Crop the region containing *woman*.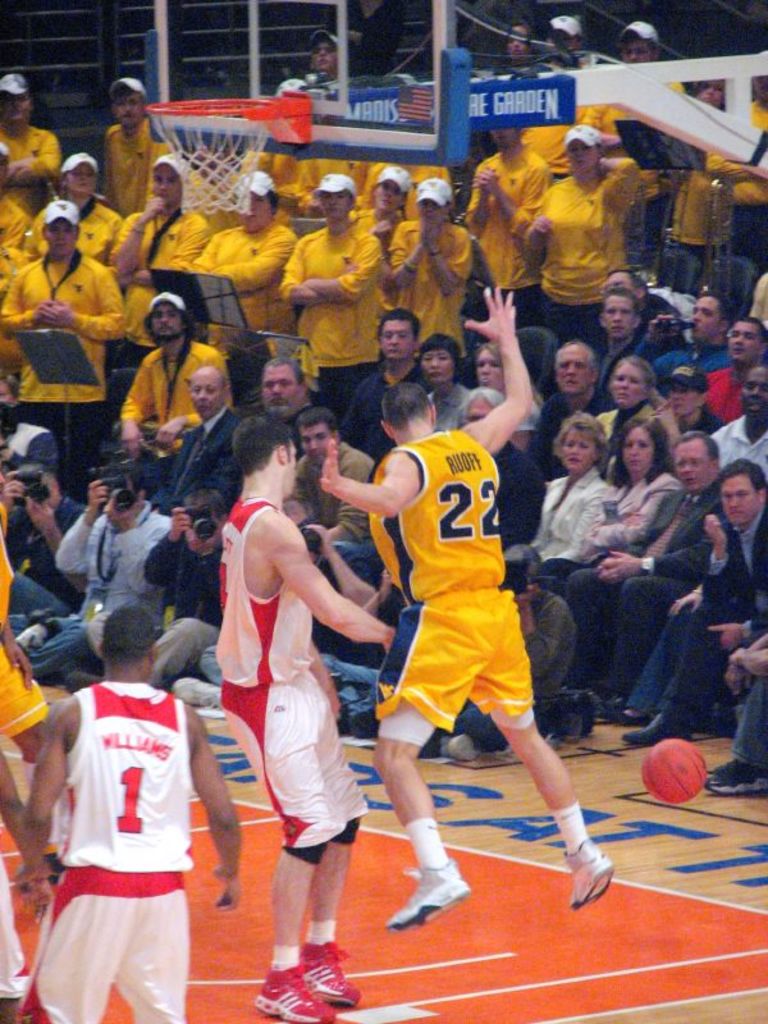
Crop region: {"x1": 353, "y1": 179, "x2": 407, "y2": 321}.
